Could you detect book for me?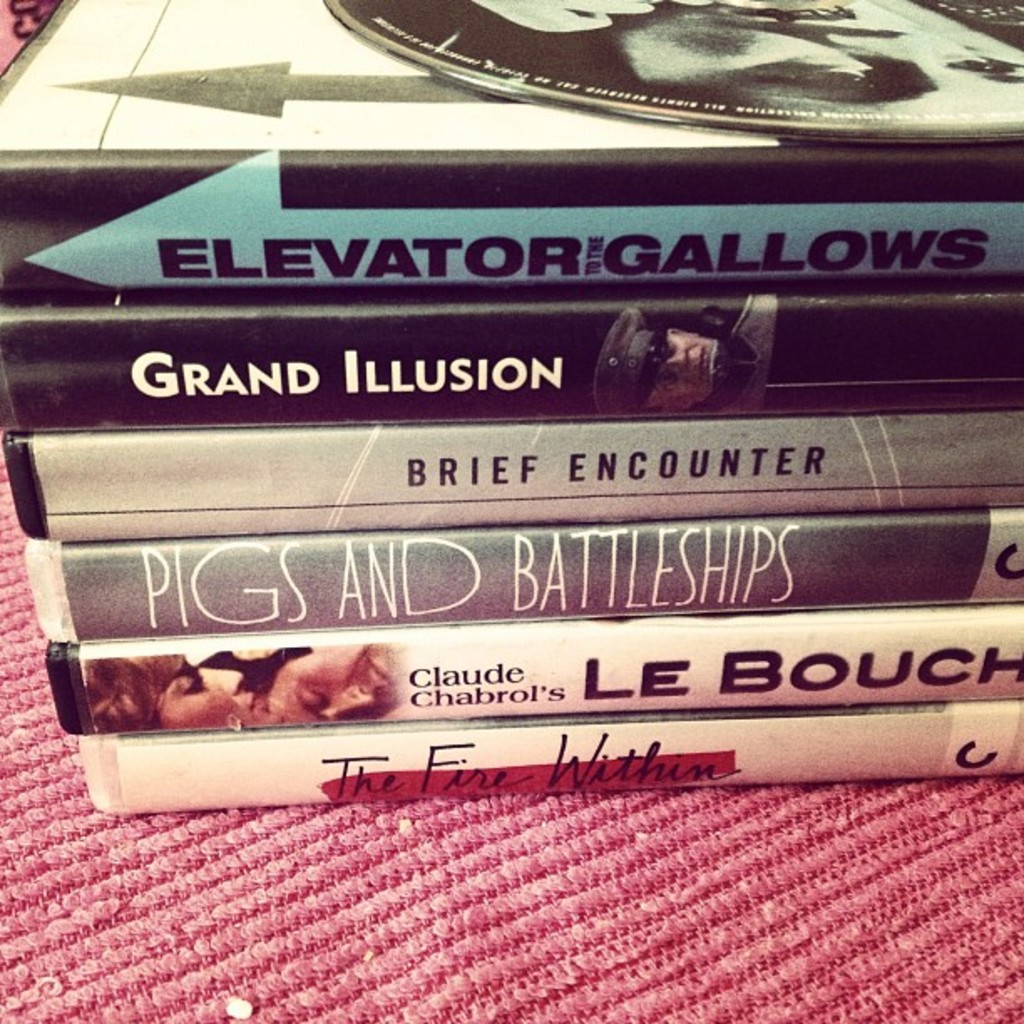
Detection result: BBox(74, 694, 1021, 820).
